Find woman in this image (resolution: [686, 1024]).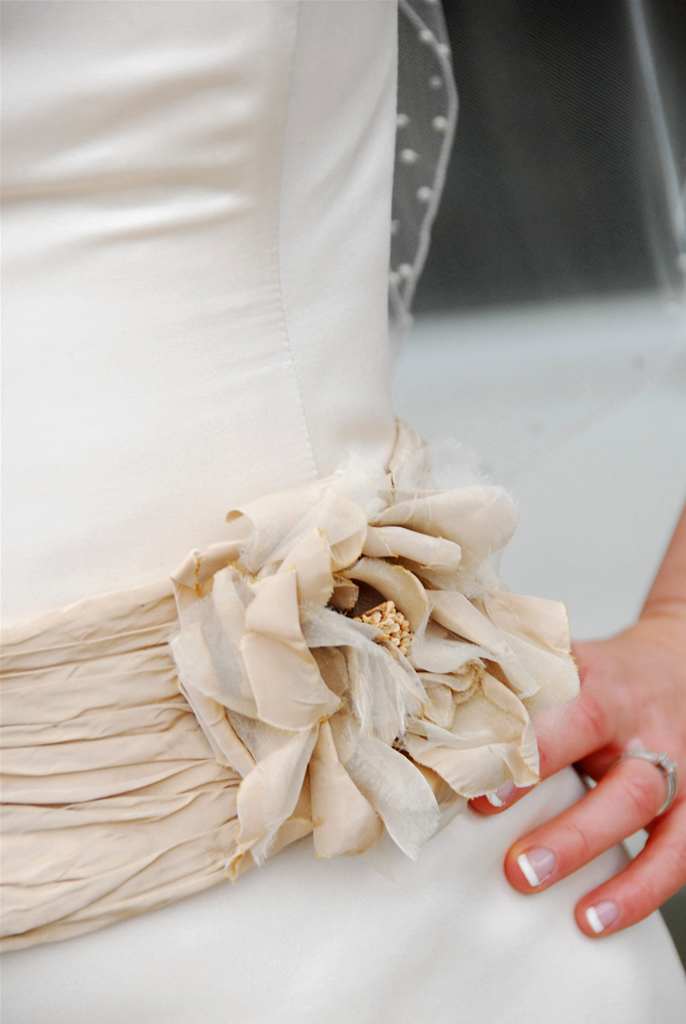
x1=0 y1=0 x2=685 y2=1023.
